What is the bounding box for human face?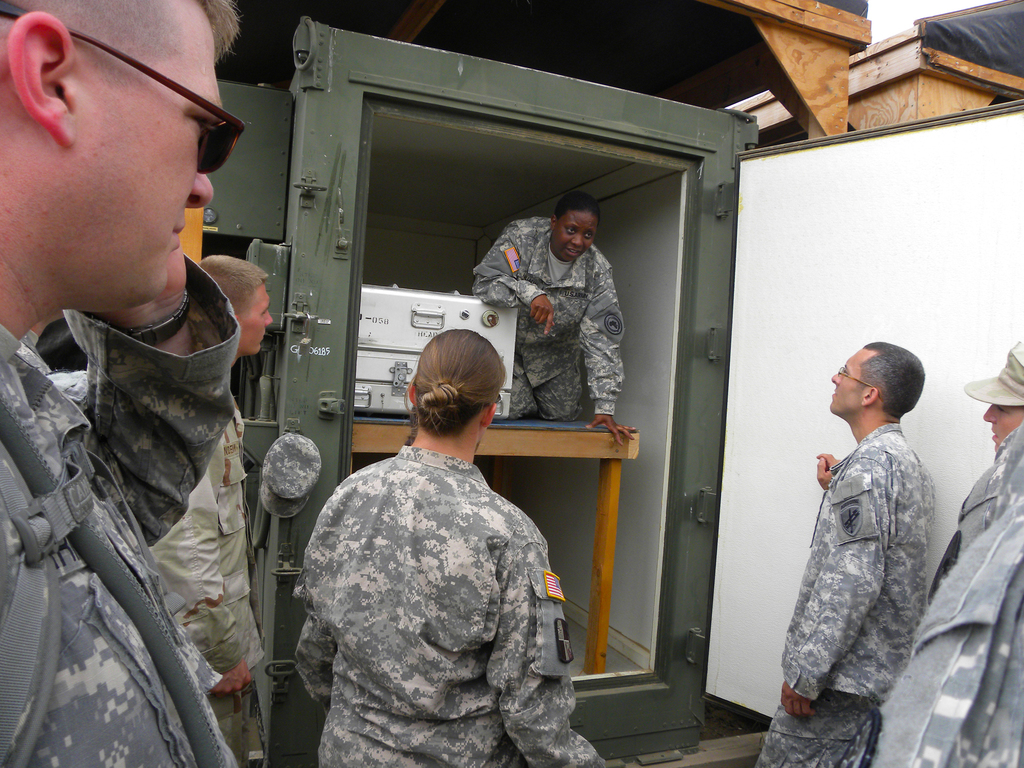
<box>238,281,273,359</box>.
